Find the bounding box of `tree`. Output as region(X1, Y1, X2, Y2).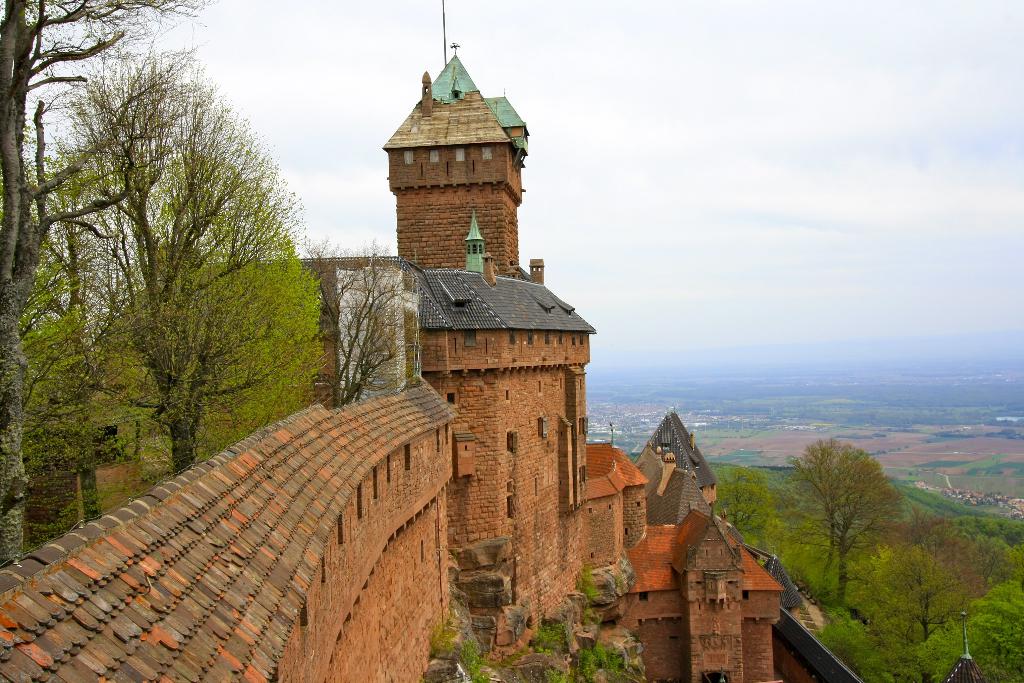
region(707, 461, 792, 571).
